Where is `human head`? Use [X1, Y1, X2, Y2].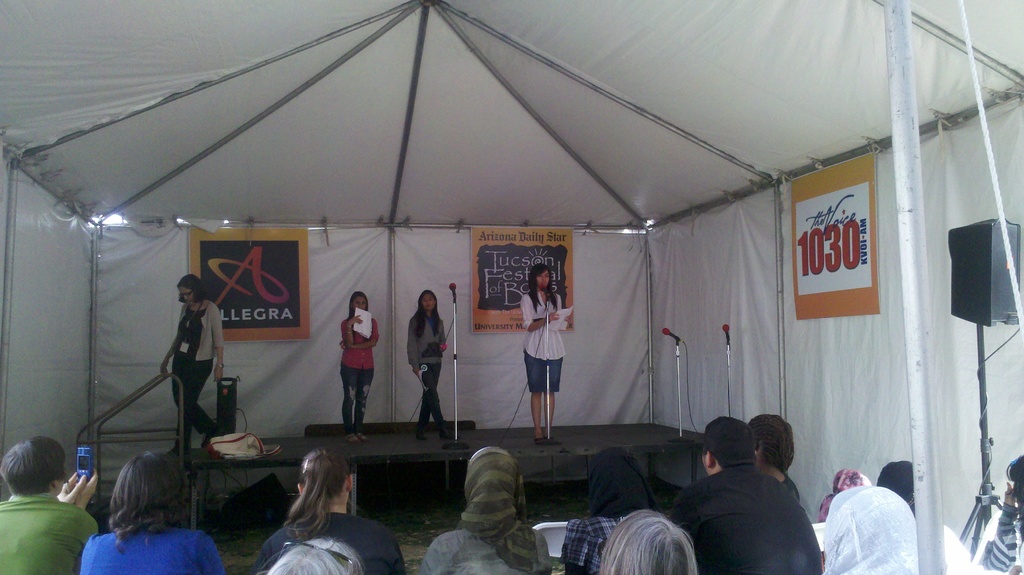
[605, 510, 703, 574].
